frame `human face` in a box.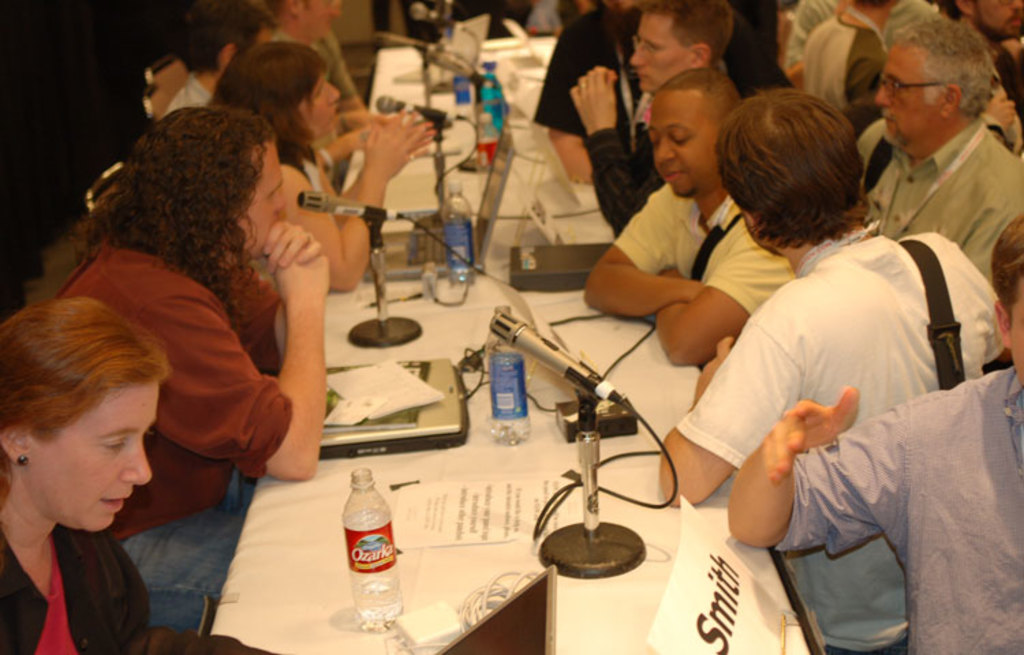
{"left": 647, "top": 91, "right": 711, "bottom": 195}.
